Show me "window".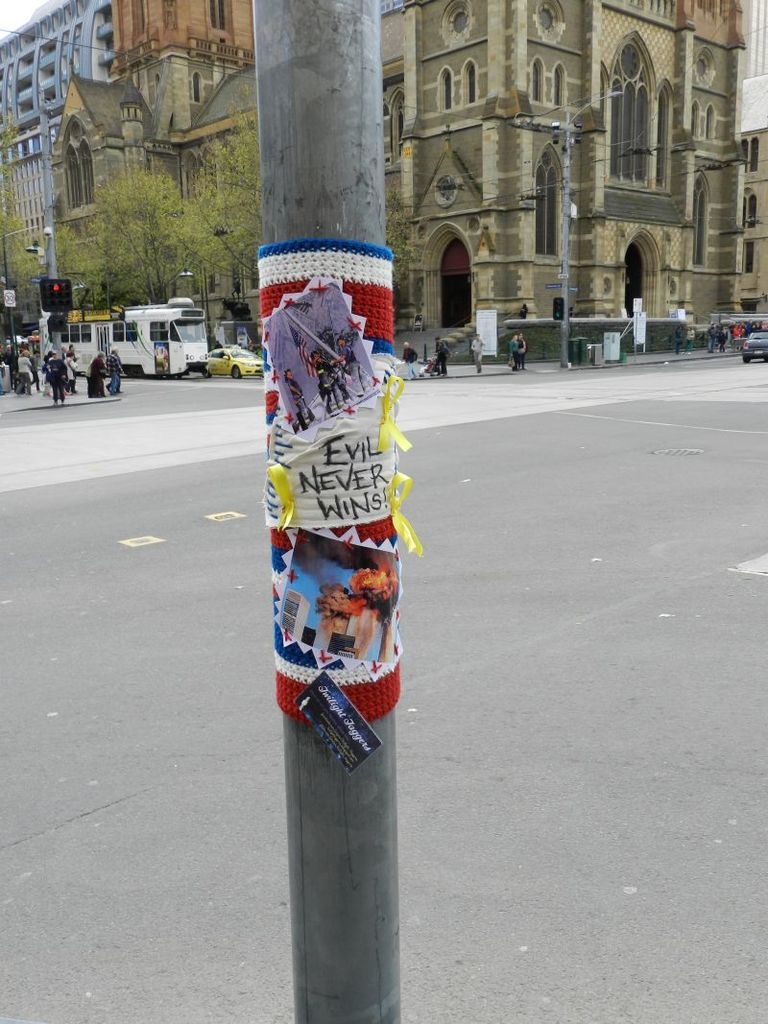
"window" is here: 460 56 478 106.
